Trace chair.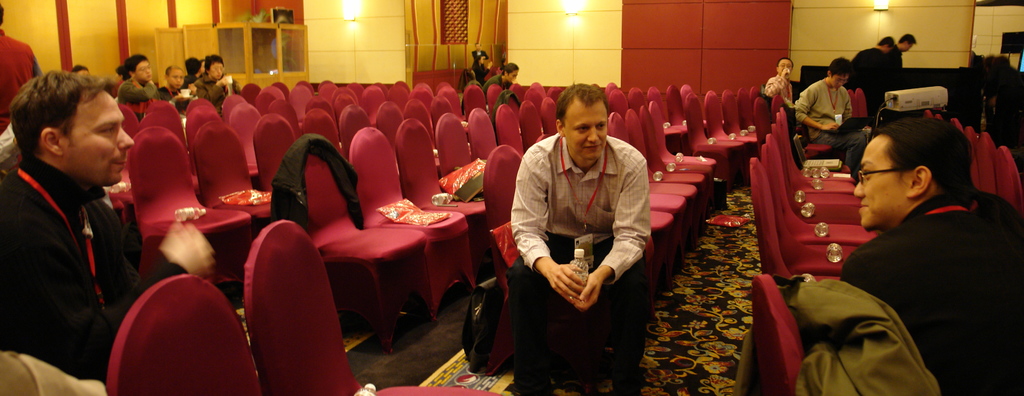
Traced to locate(538, 103, 563, 141).
